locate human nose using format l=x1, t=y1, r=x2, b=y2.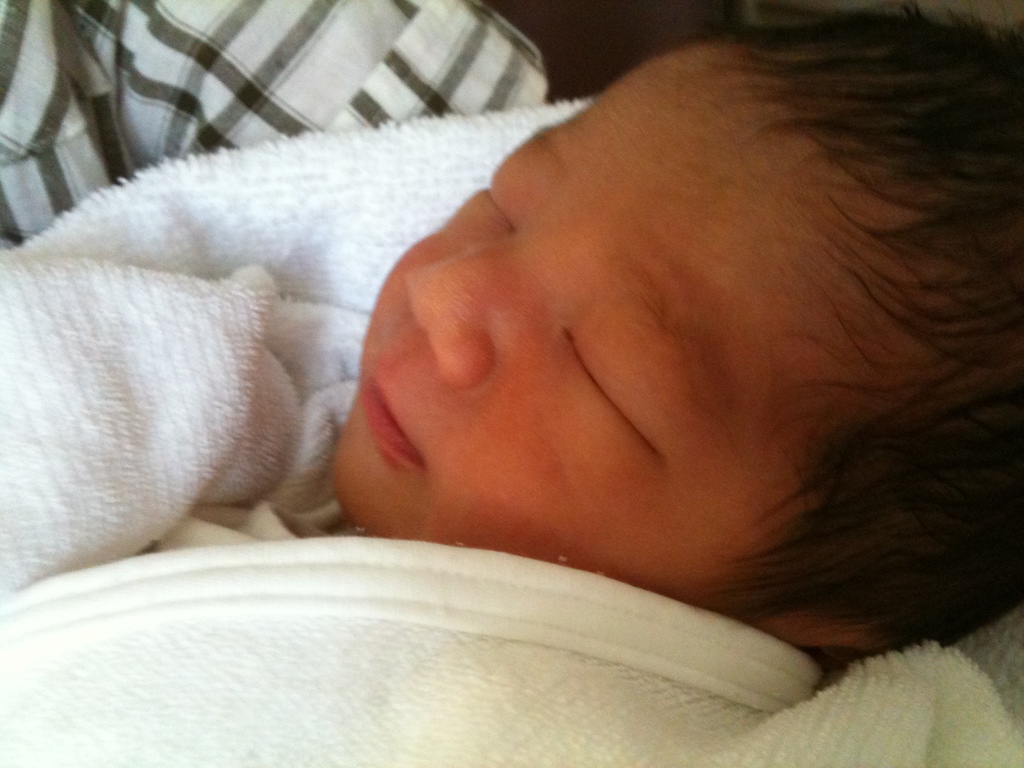
l=397, t=236, r=556, b=382.
